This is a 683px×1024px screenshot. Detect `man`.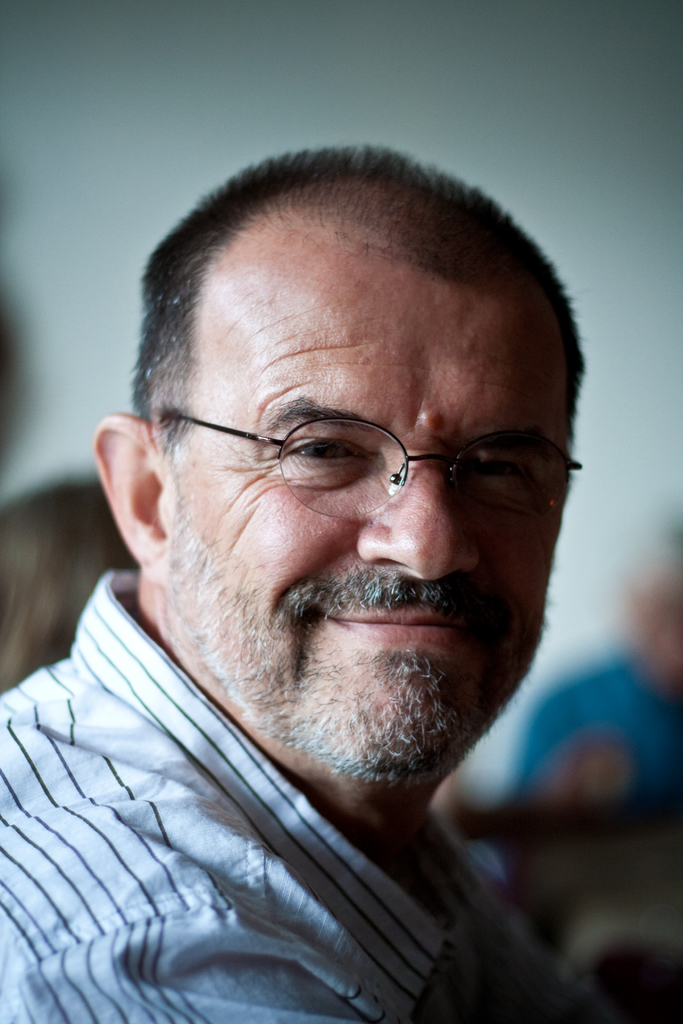
[0, 140, 666, 1016].
